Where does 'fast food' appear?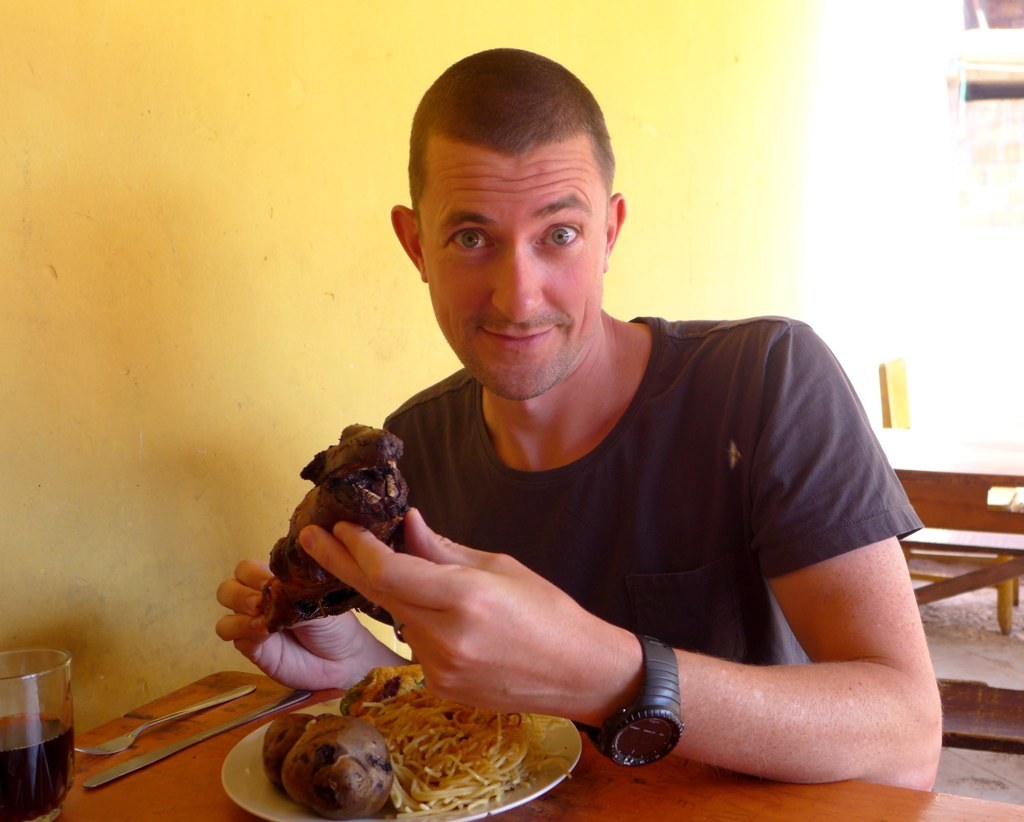
Appears at Rect(281, 713, 395, 821).
